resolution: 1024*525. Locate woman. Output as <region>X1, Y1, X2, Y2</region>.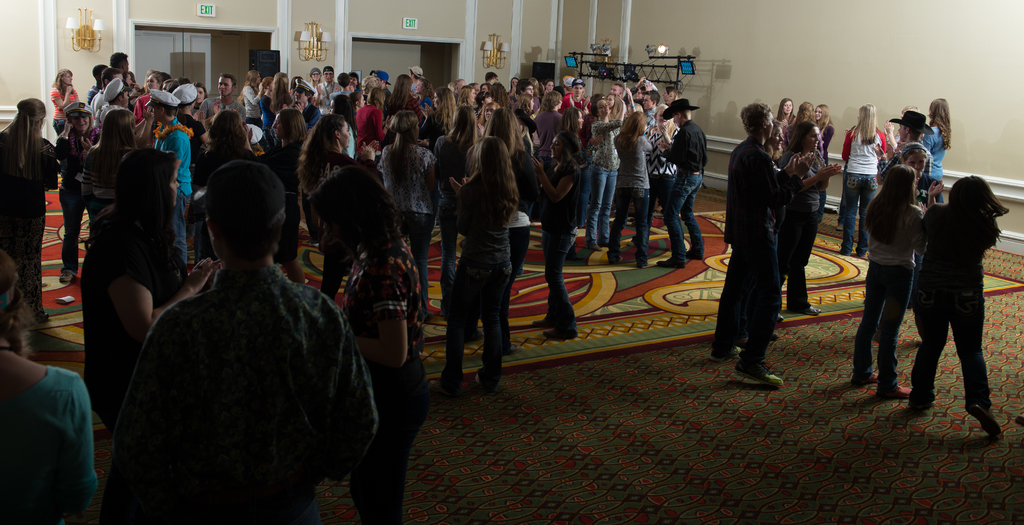
<region>423, 84, 454, 138</region>.
